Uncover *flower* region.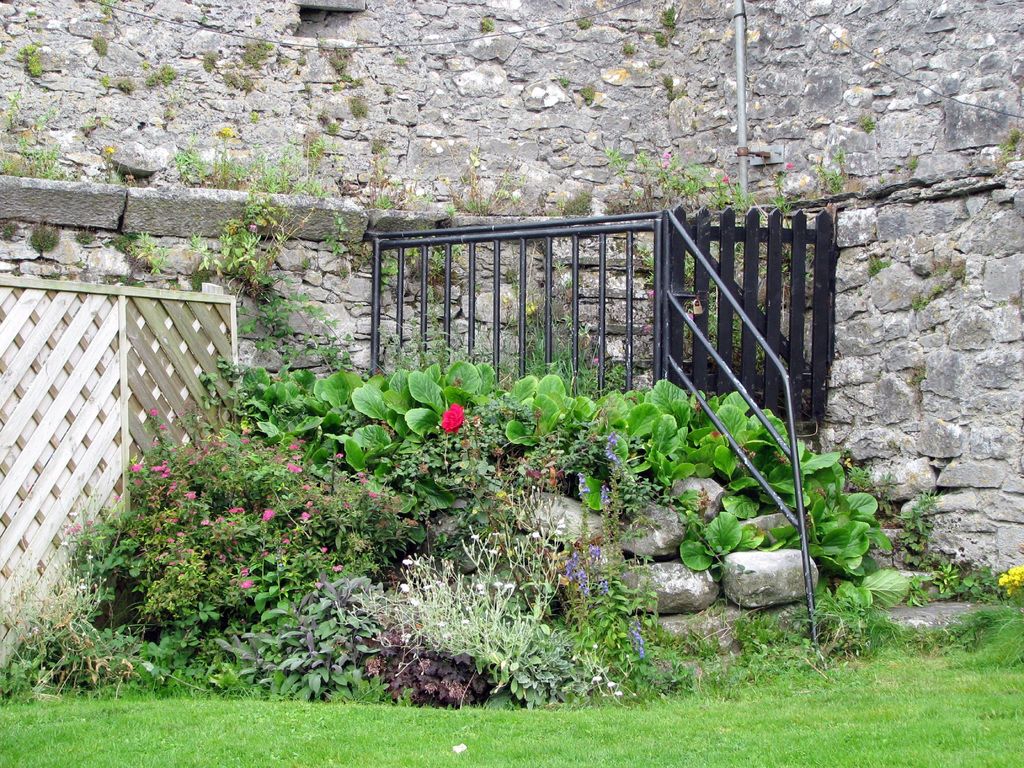
Uncovered: Rect(562, 563, 583, 599).
